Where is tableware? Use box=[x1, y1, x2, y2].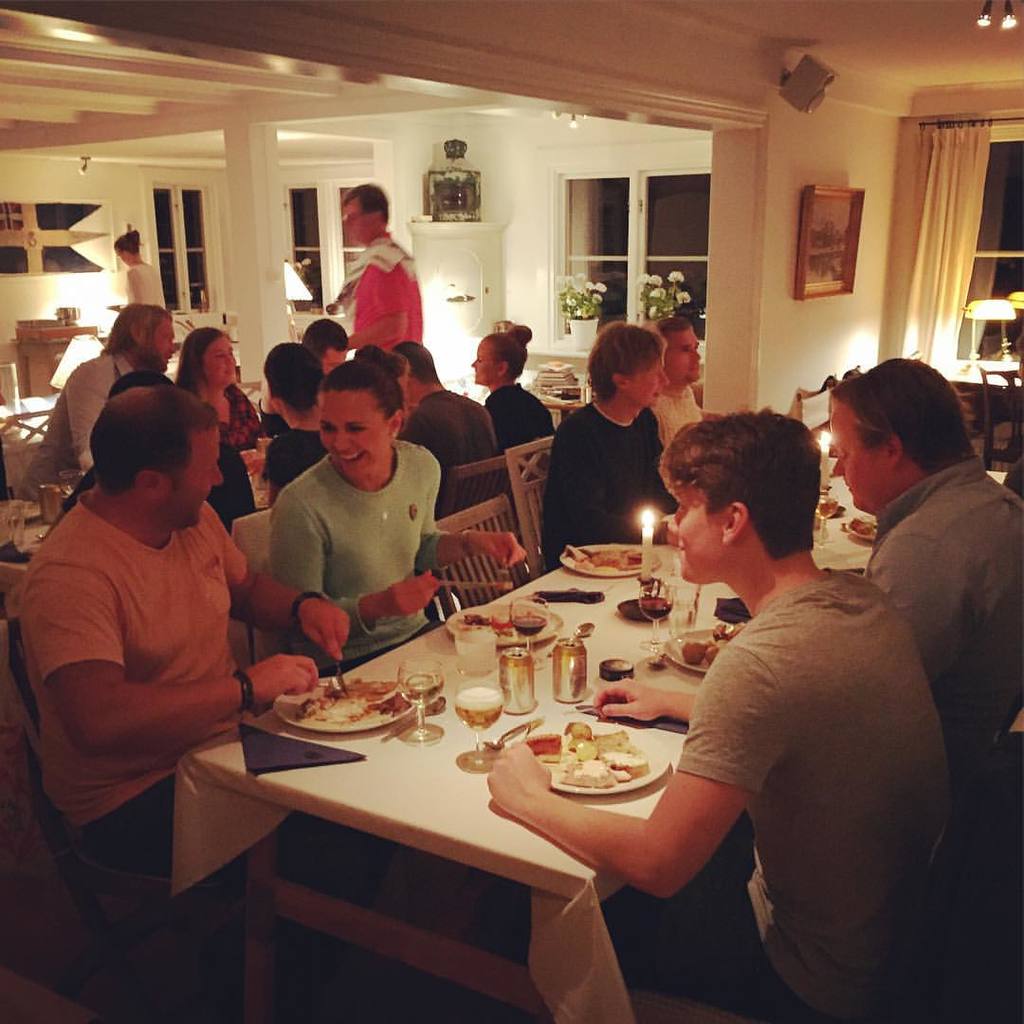
box=[850, 516, 876, 542].
